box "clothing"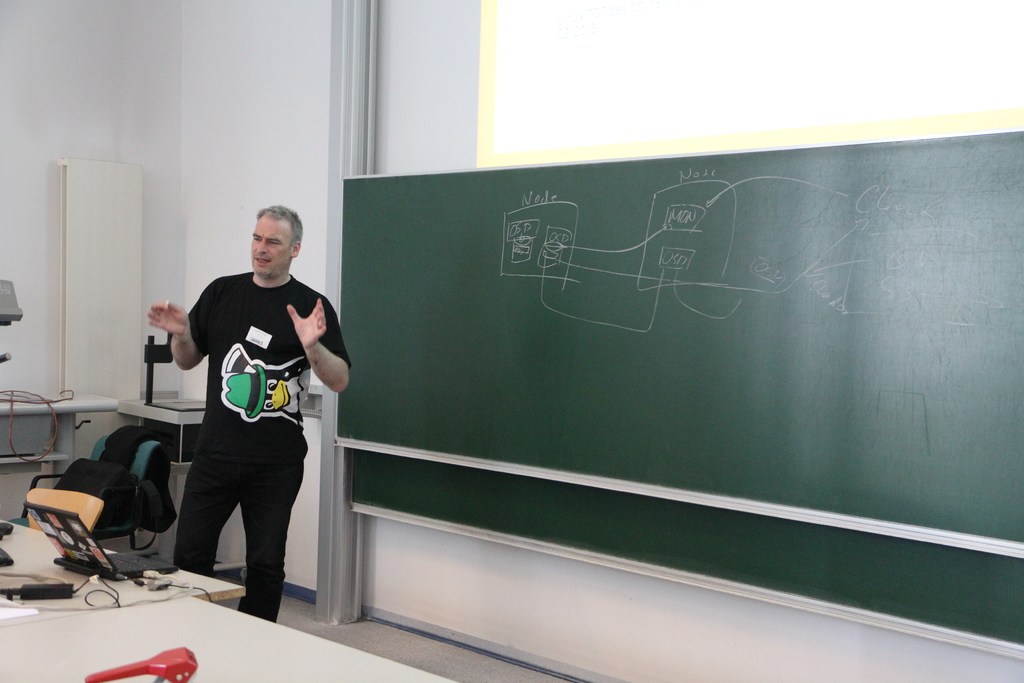
(174, 274, 354, 627)
